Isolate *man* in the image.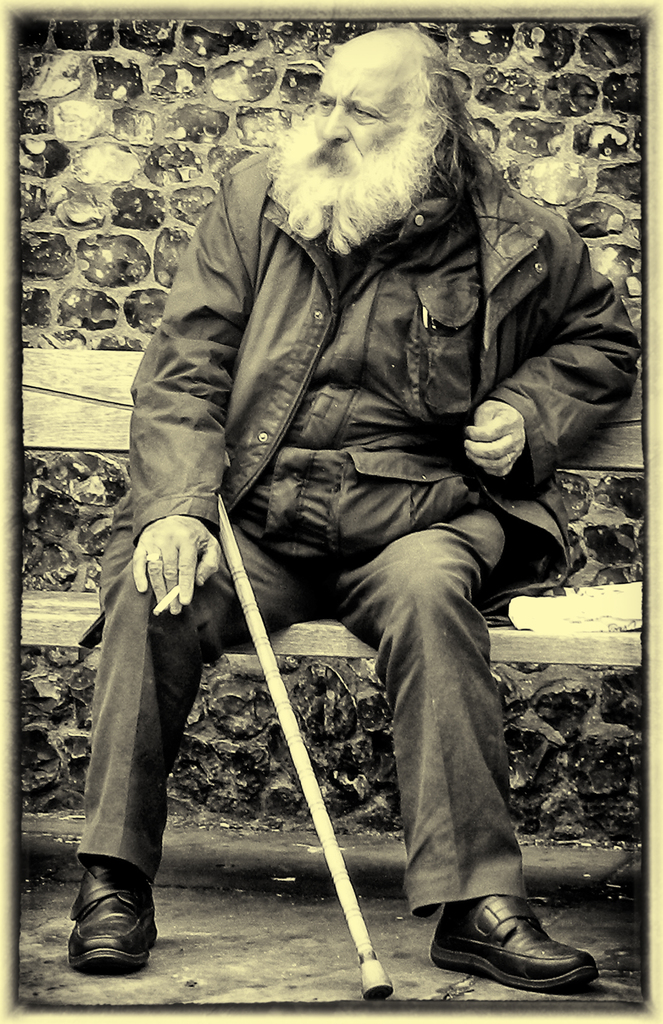
Isolated region: <box>89,46,594,998</box>.
